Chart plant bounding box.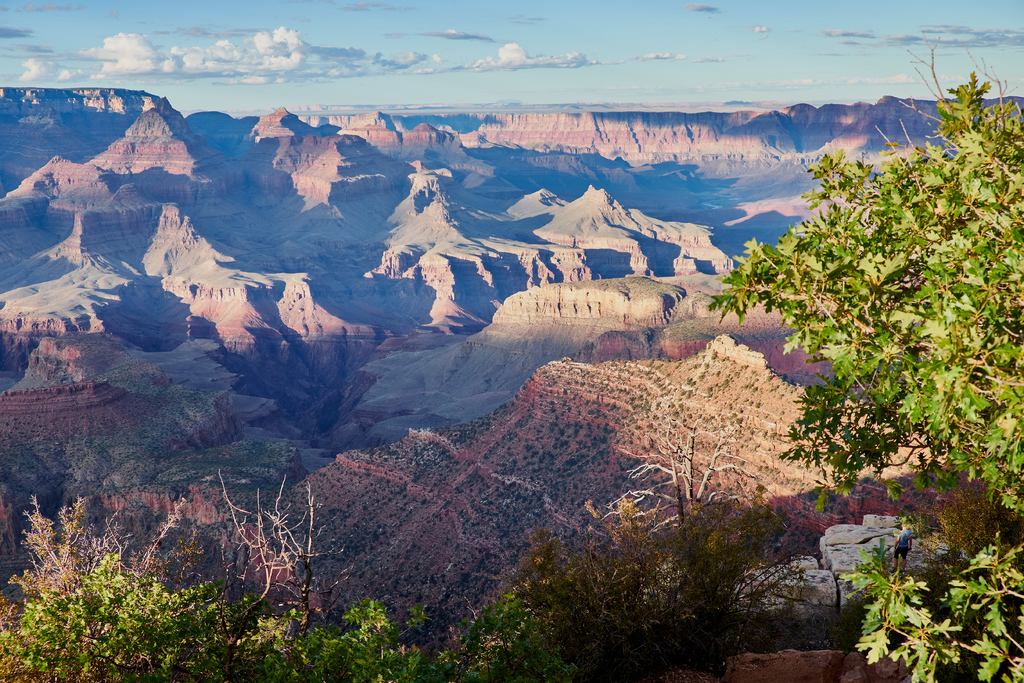
Charted: rect(458, 491, 604, 682).
